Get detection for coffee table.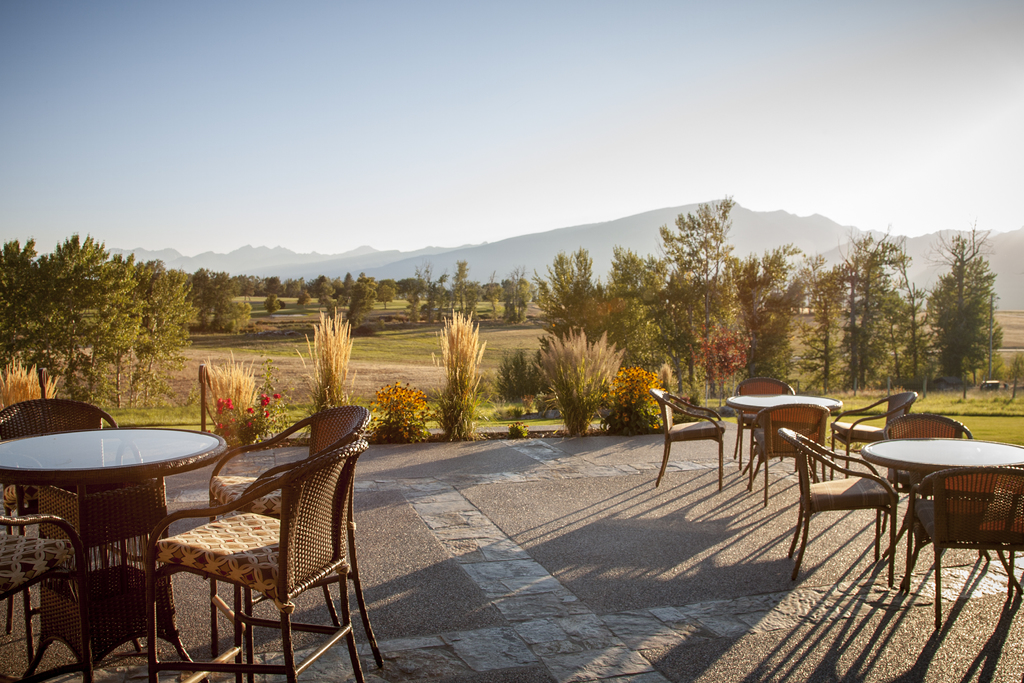
Detection: <box>1,422,220,655</box>.
